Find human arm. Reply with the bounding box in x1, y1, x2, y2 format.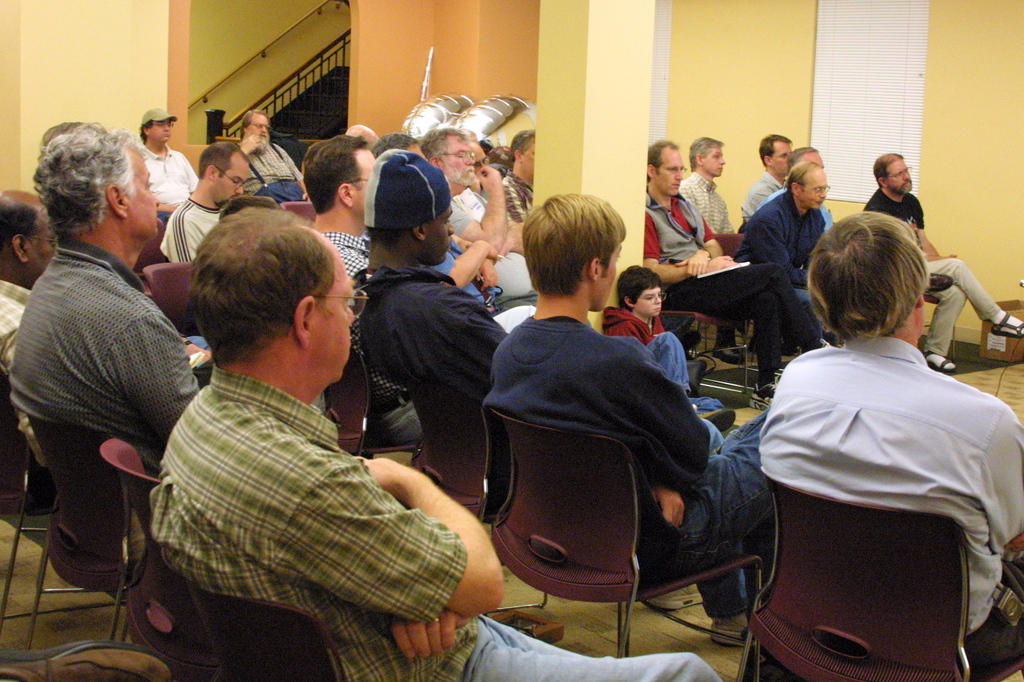
494, 218, 532, 255.
